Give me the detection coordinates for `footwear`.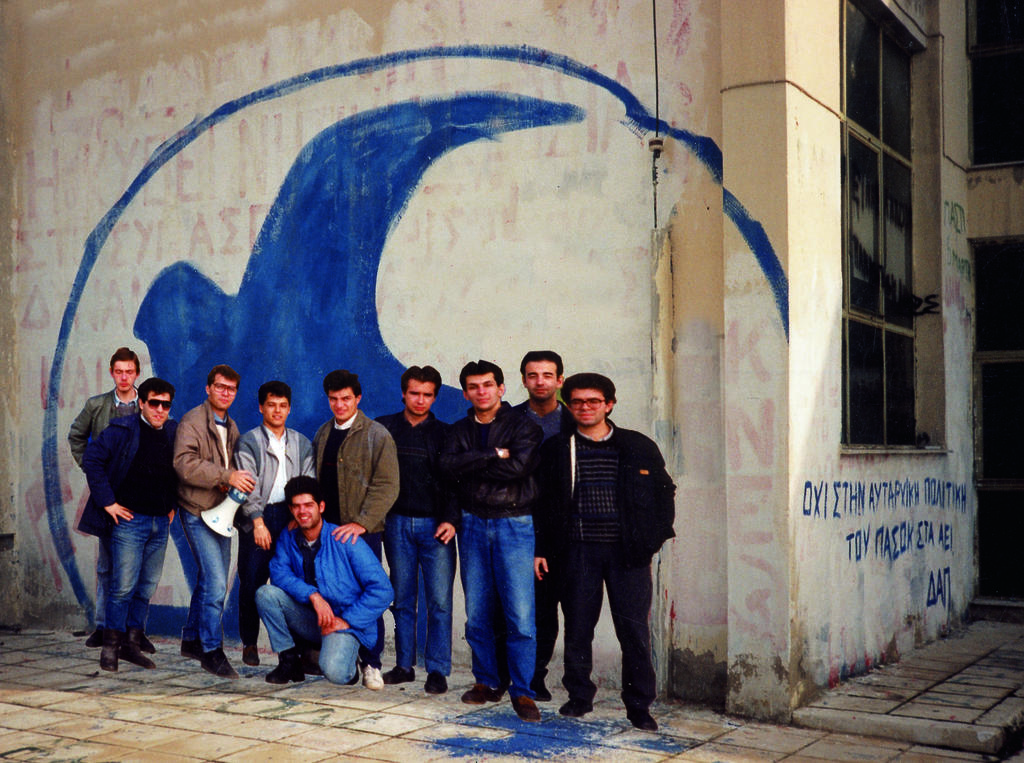
265, 661, 311, 687.
